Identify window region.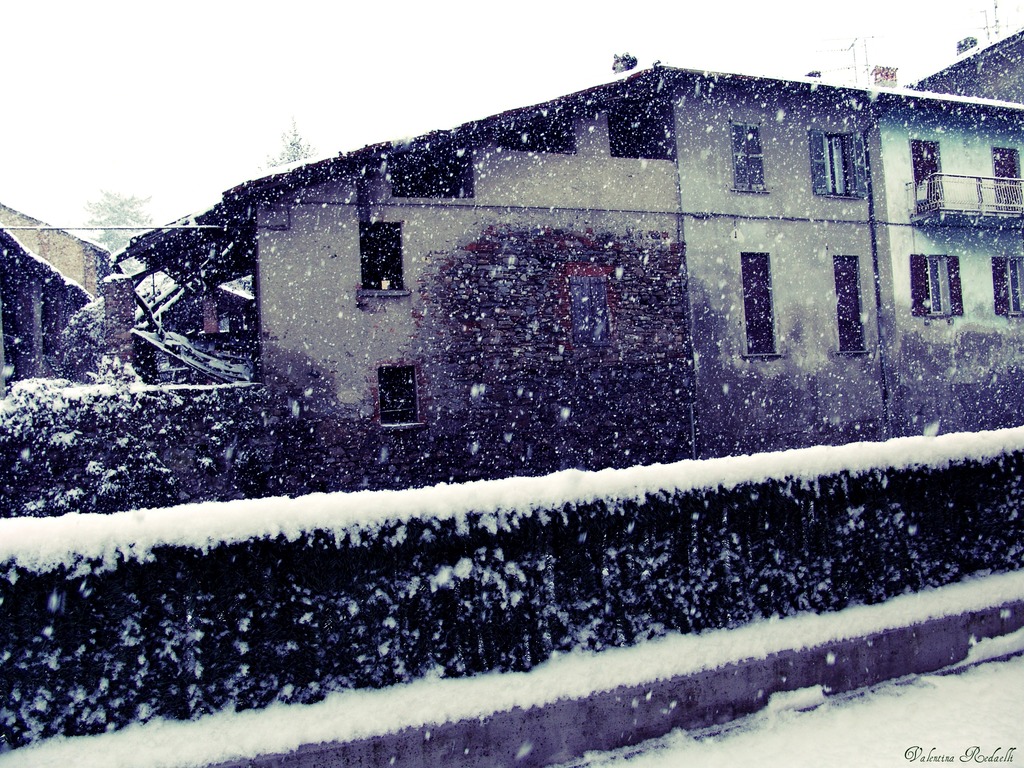
Region: region(381, 363, 420, 429).
